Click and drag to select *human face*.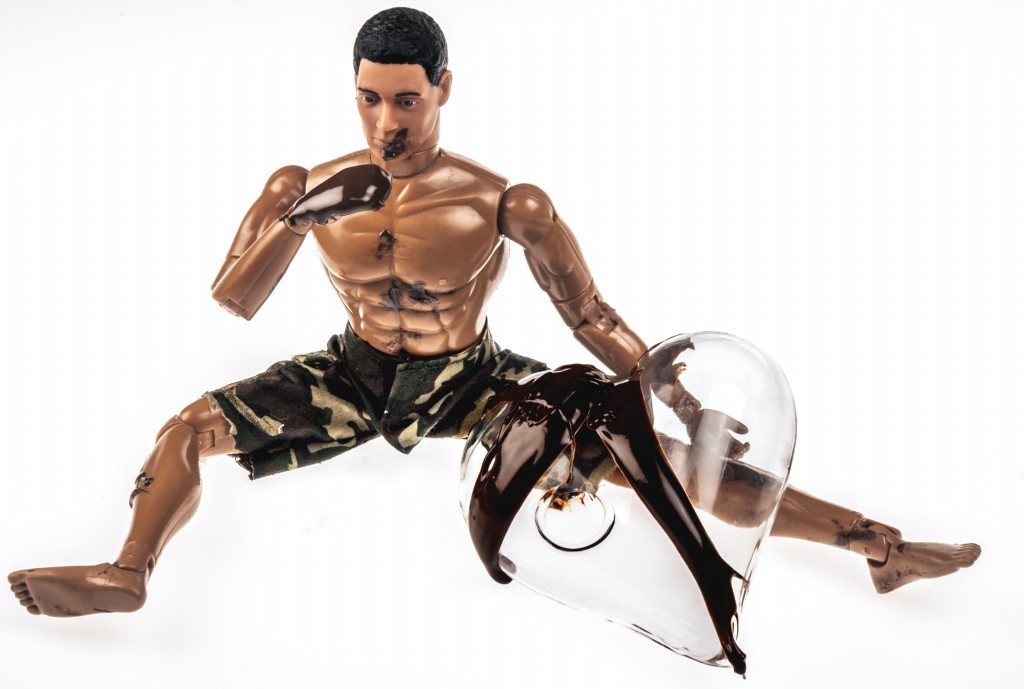
Selection: region(355, 57, 440, 156).
